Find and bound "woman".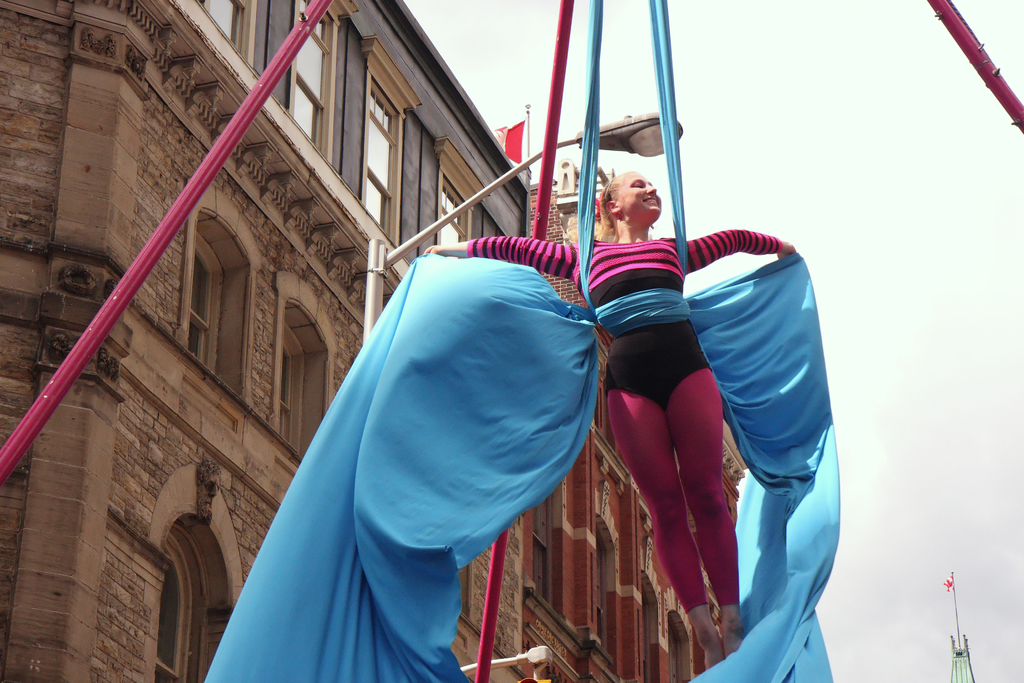
Bound: 362,129,781,679.
